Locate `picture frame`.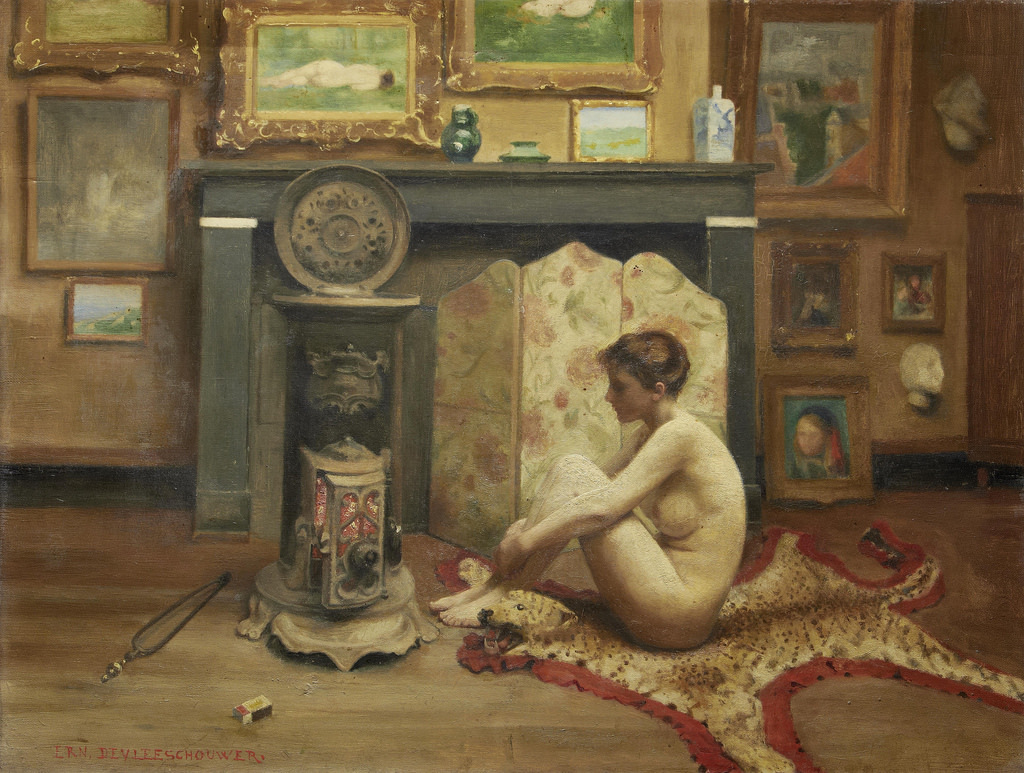
Bounding box: 193,9,426,140.
